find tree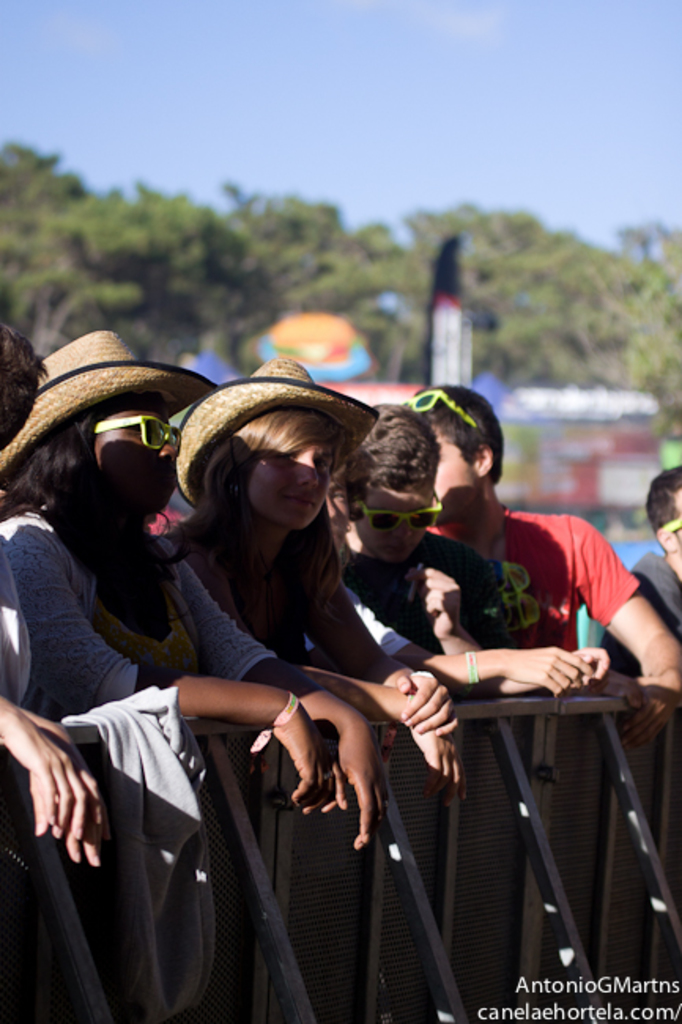
crop(0, 135, 680, 444)
